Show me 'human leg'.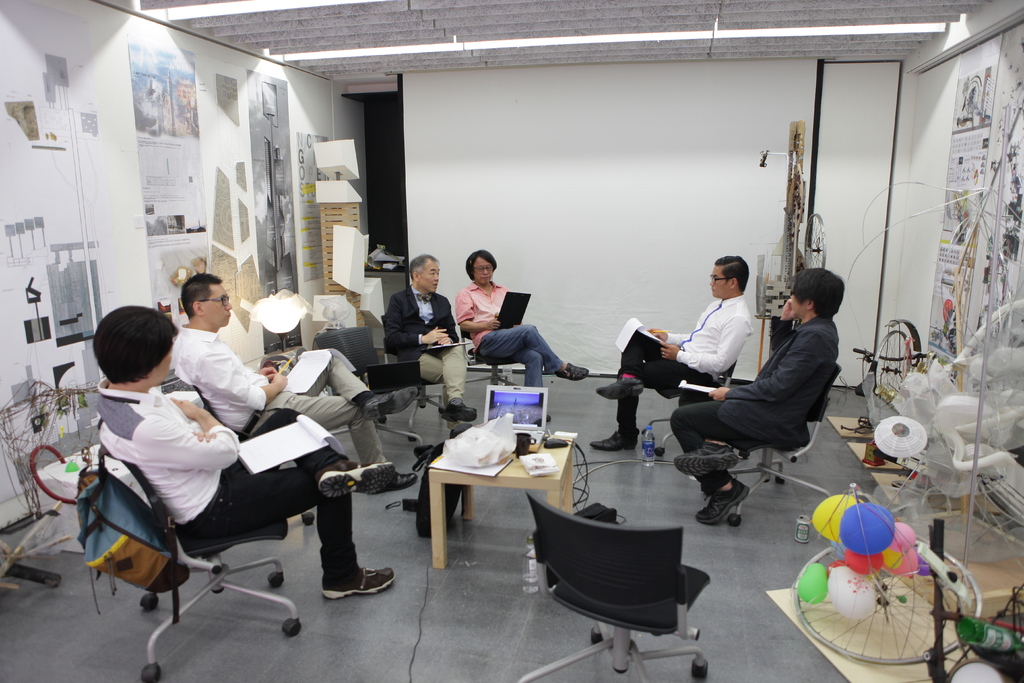
'human leg' is here: (left=409, top=349, right=475, bottom=433).
